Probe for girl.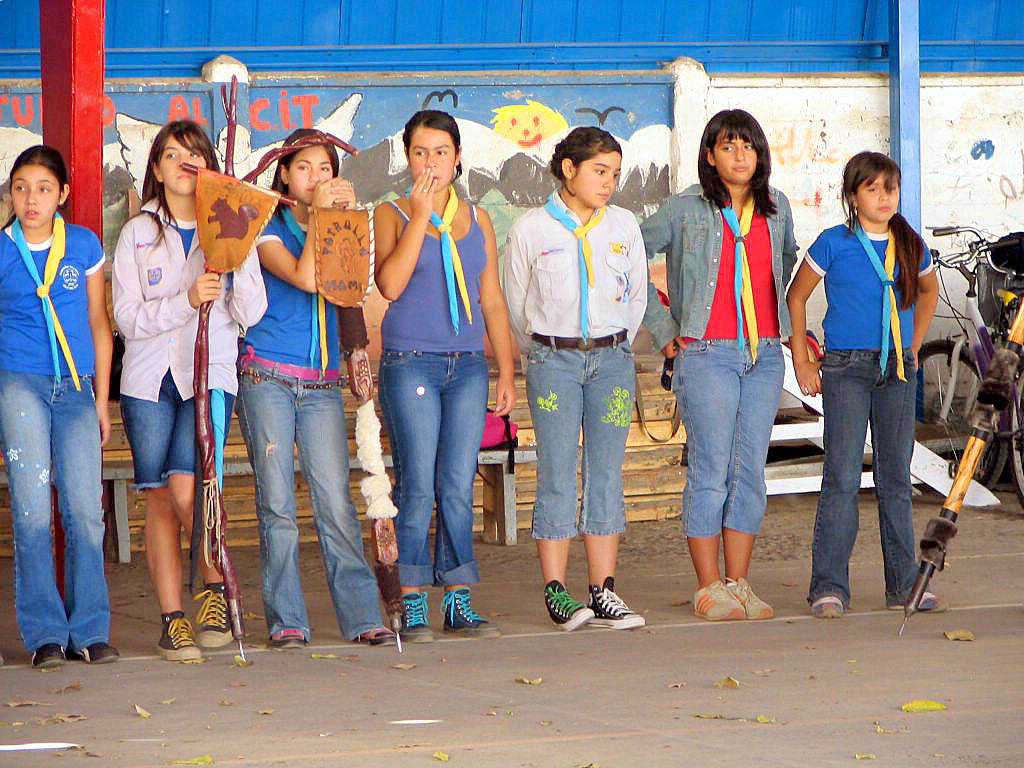
Probe result: bbox=[0, 149, 127, 666].
